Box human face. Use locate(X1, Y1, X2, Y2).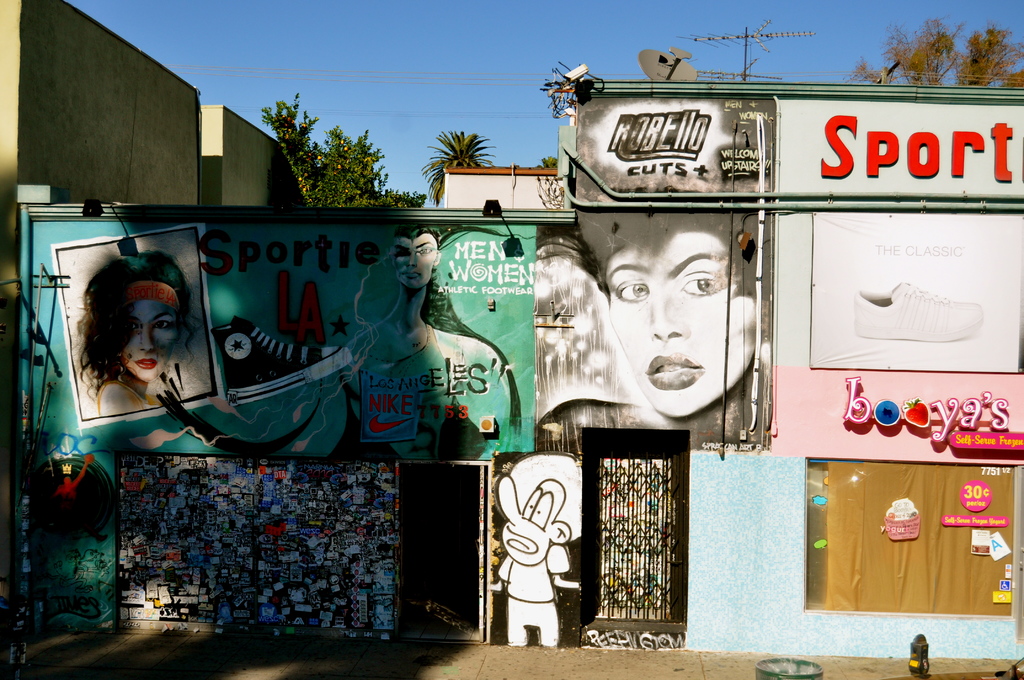
locate(391, 238, 433, 290).
